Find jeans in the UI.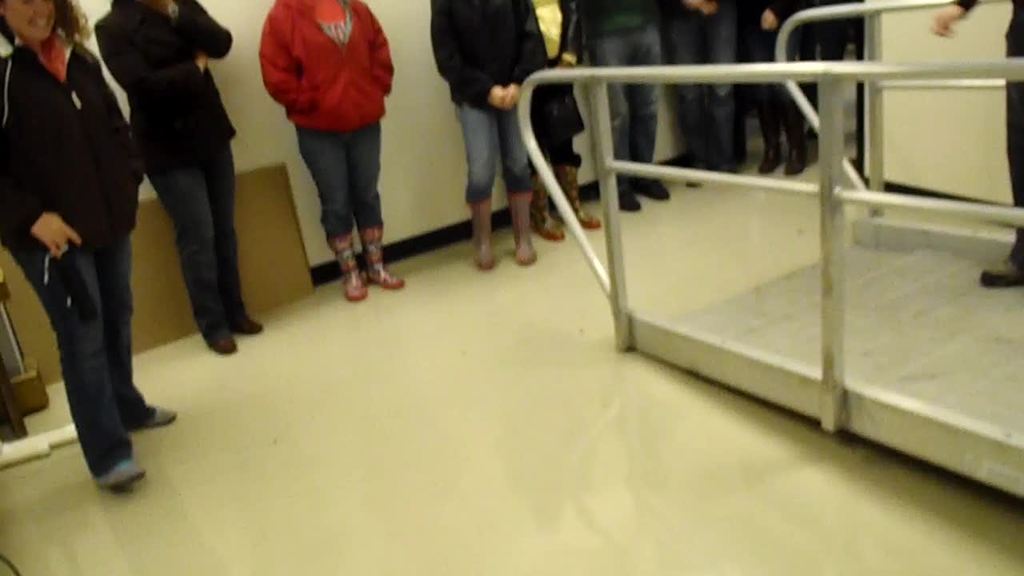
UI element at crop(454, 89, 530, 201).
